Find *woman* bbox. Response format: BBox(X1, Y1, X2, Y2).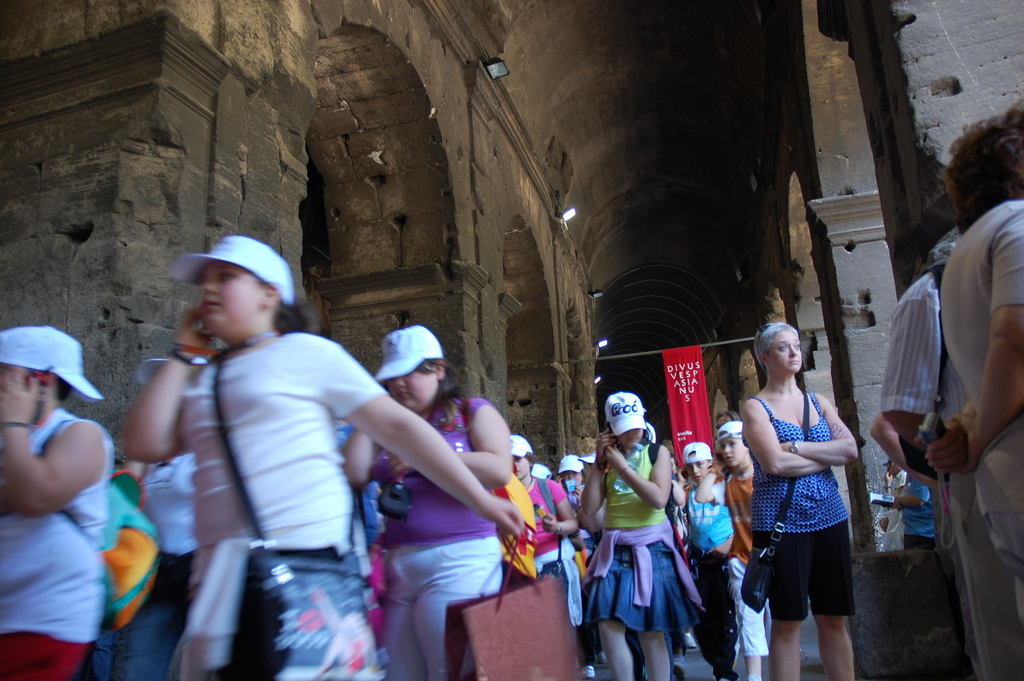
BBox(694, 422, 777, 680).
